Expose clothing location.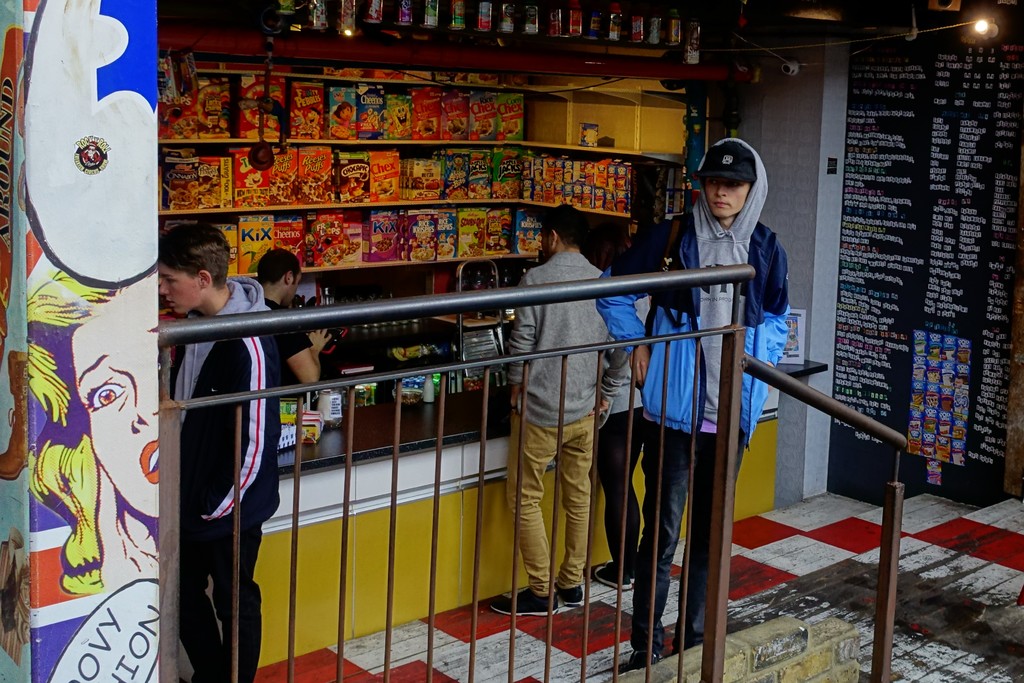
Exposed at left=591, top=206, right=794, bottom=648.
